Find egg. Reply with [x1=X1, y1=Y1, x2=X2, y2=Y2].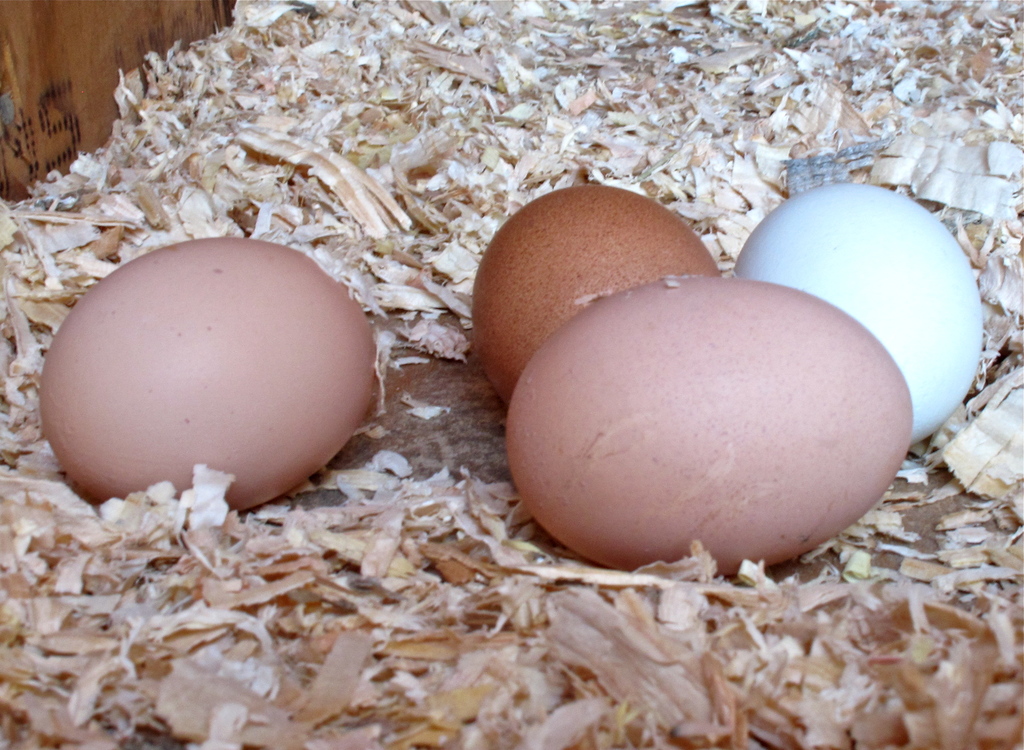
[x1=472, y1=184, x2=723, y2=410].
